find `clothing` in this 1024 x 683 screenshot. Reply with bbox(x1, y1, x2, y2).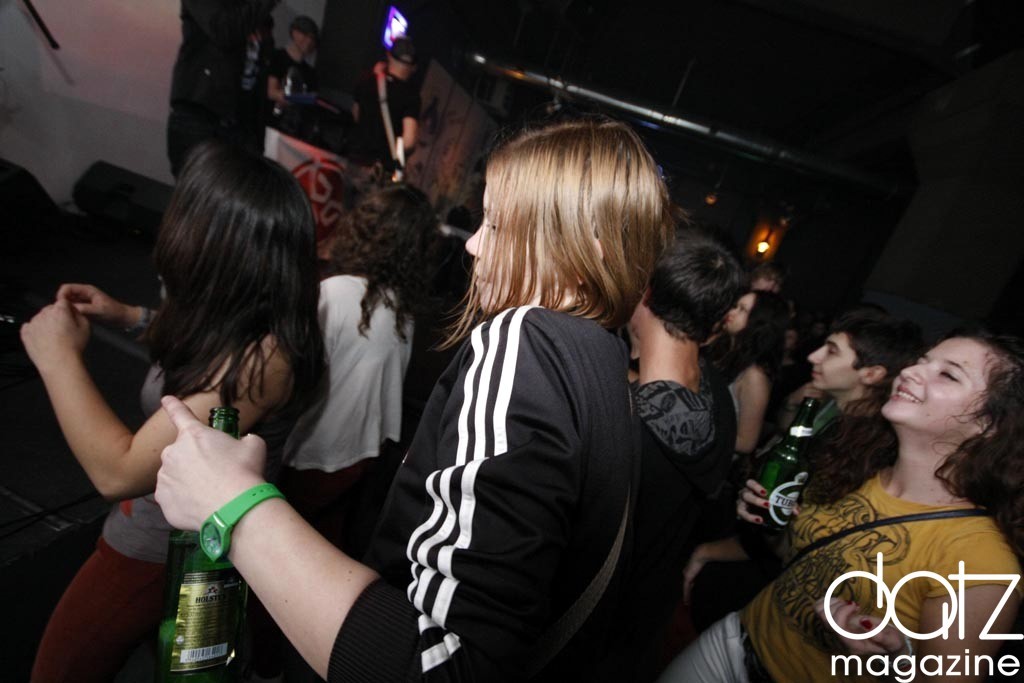
bbox(604, 371, 729, 682).
